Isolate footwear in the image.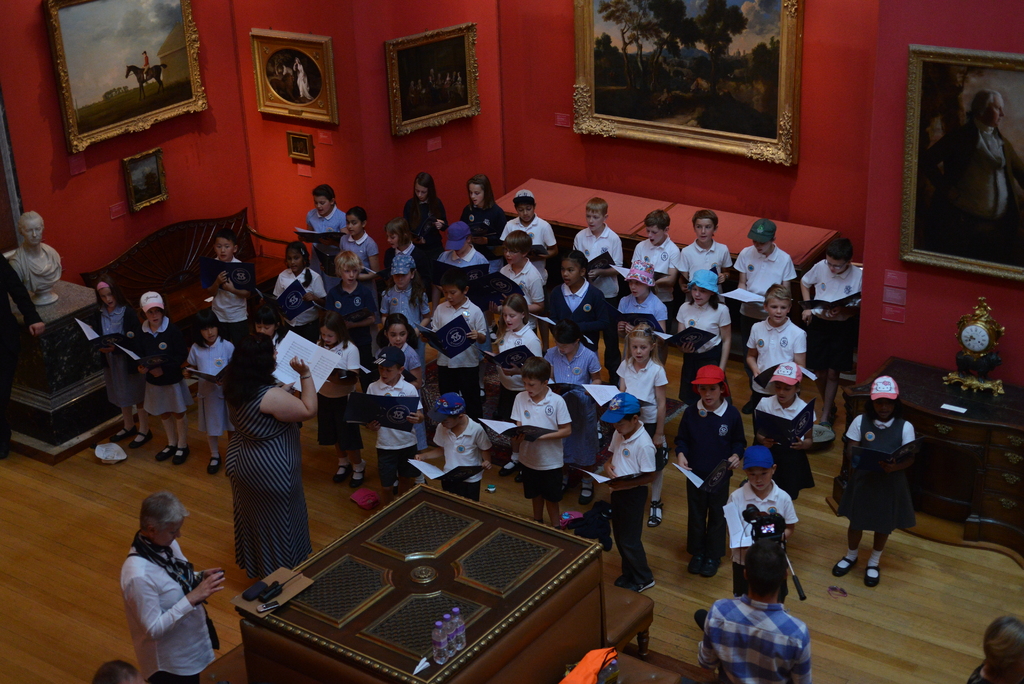
Isolated region: 865, 553, 884, 592.
